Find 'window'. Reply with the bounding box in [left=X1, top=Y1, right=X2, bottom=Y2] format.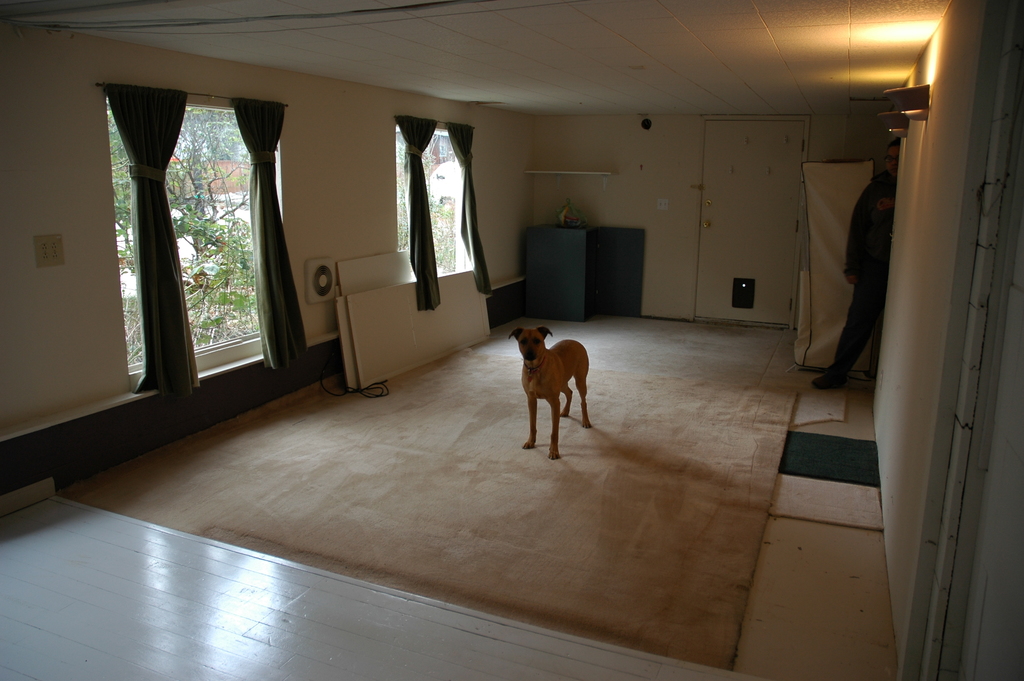
[left=386, top=115, right=488, bottom=287].
